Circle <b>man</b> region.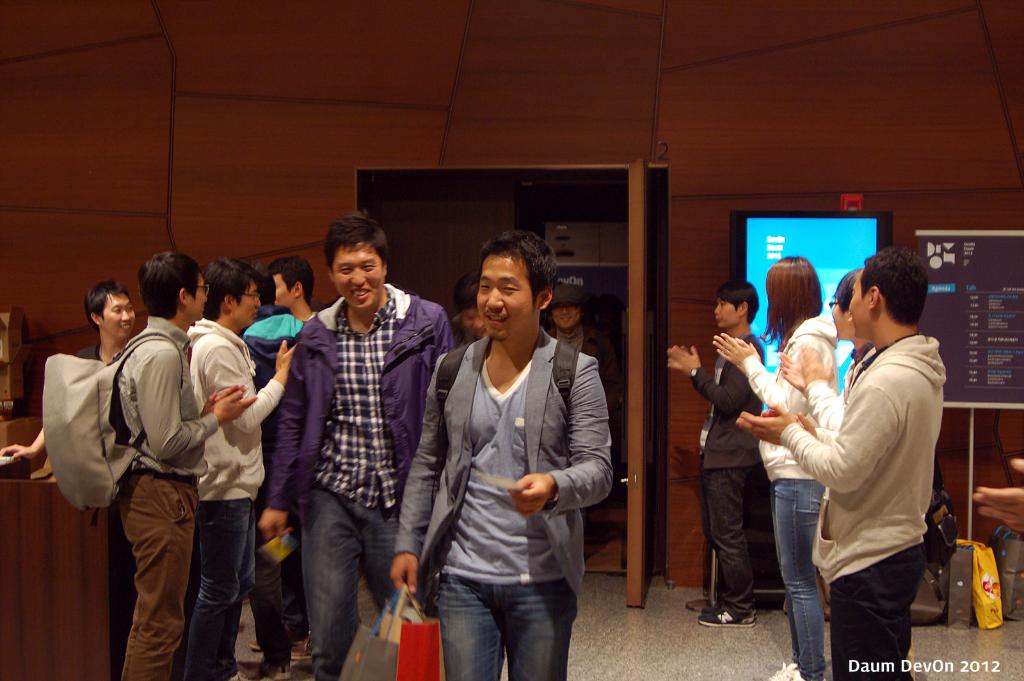
Region: bbox(273, 257, 323, 323).
